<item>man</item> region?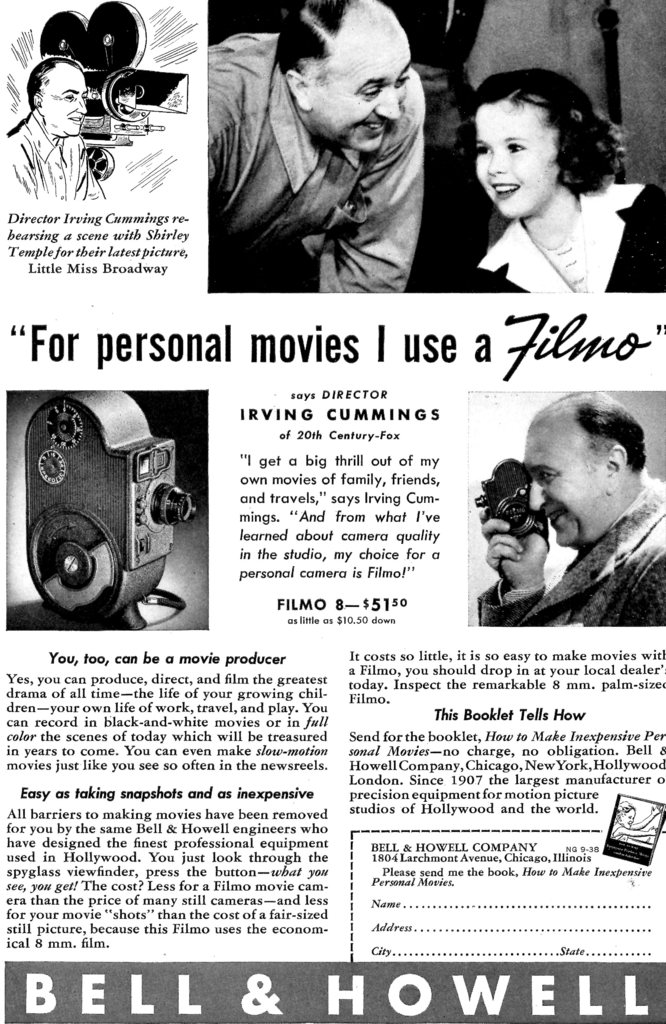
crop(472, 378, 665, 625)
